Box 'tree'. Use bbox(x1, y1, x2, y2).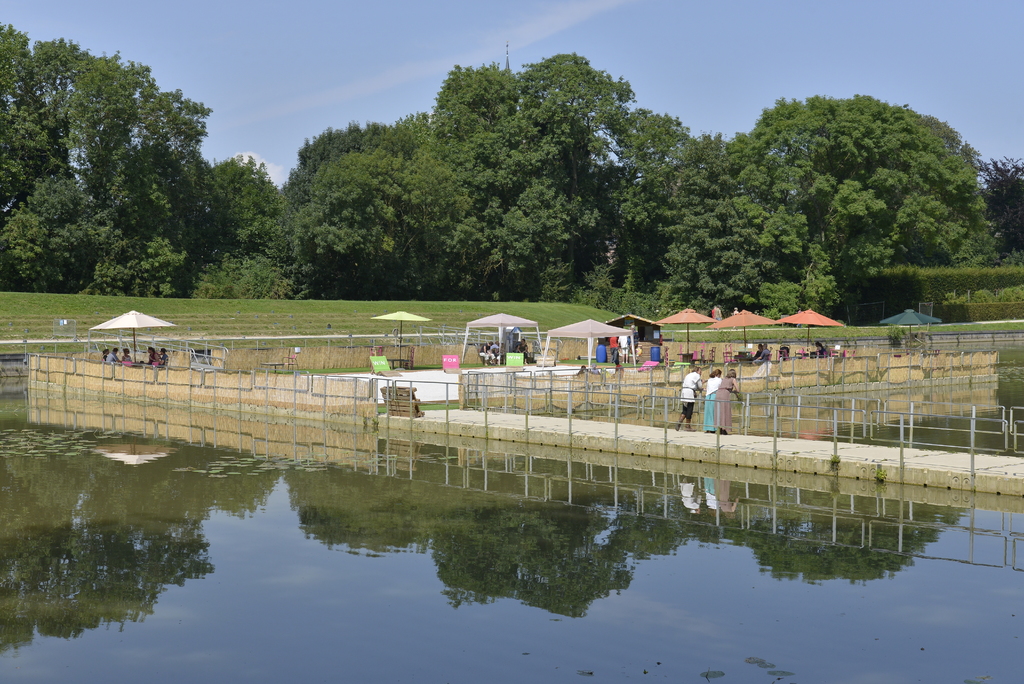
bbox(686, 74, 1016, 331).
